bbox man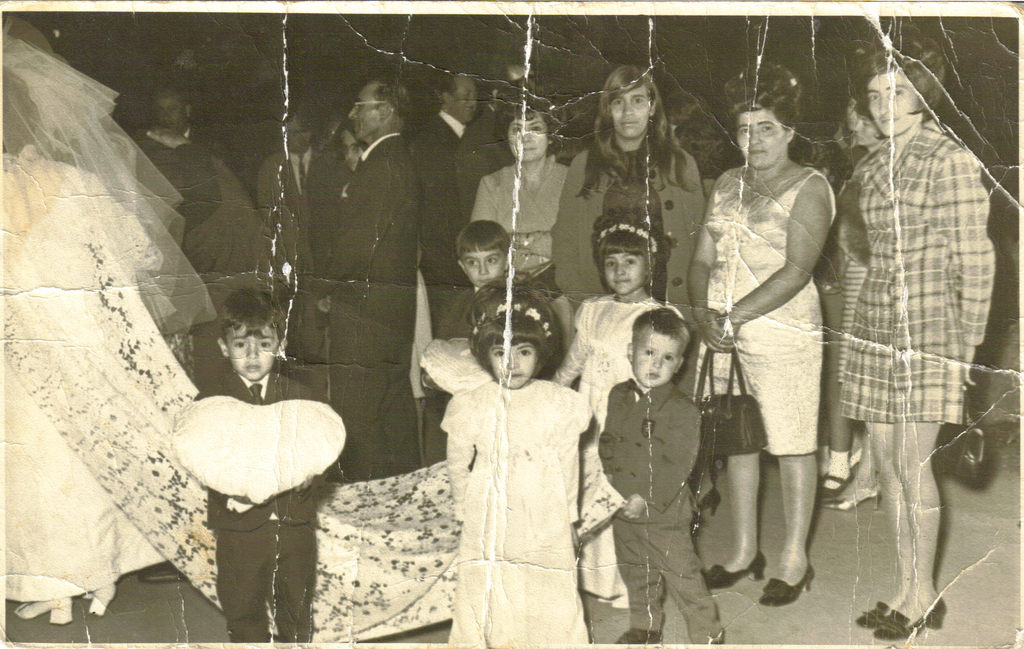
(417, 67, 472, 290)
